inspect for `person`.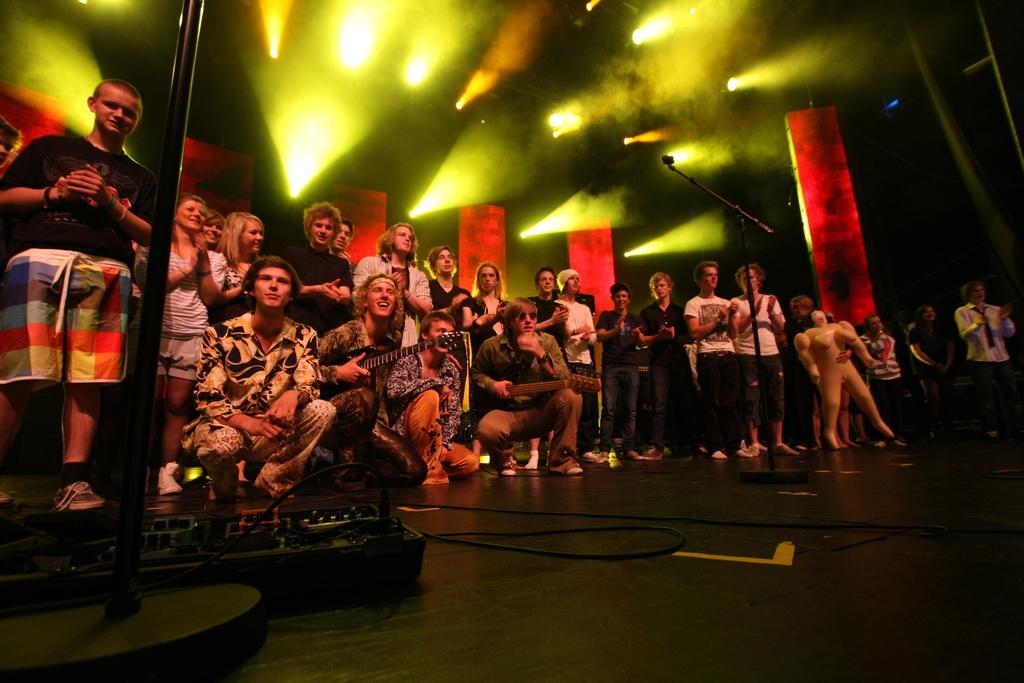
Inspection: {"left": 549, "top": 268, "right": 609, "bottom": 461}.
